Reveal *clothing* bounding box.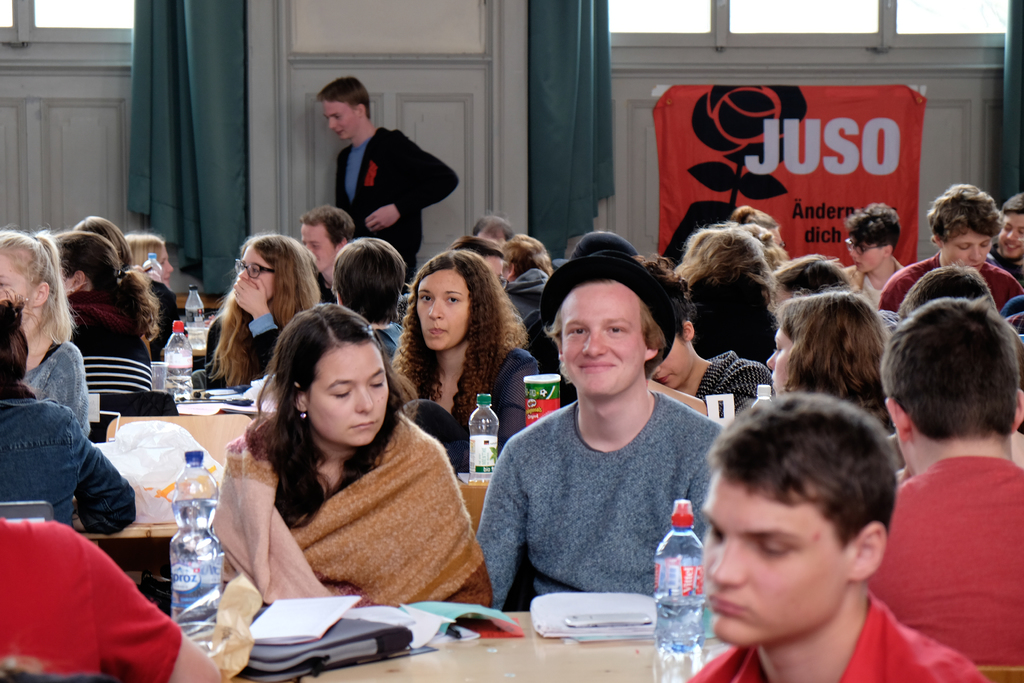
Revealed: box=[898, 251, 1003, 313].
